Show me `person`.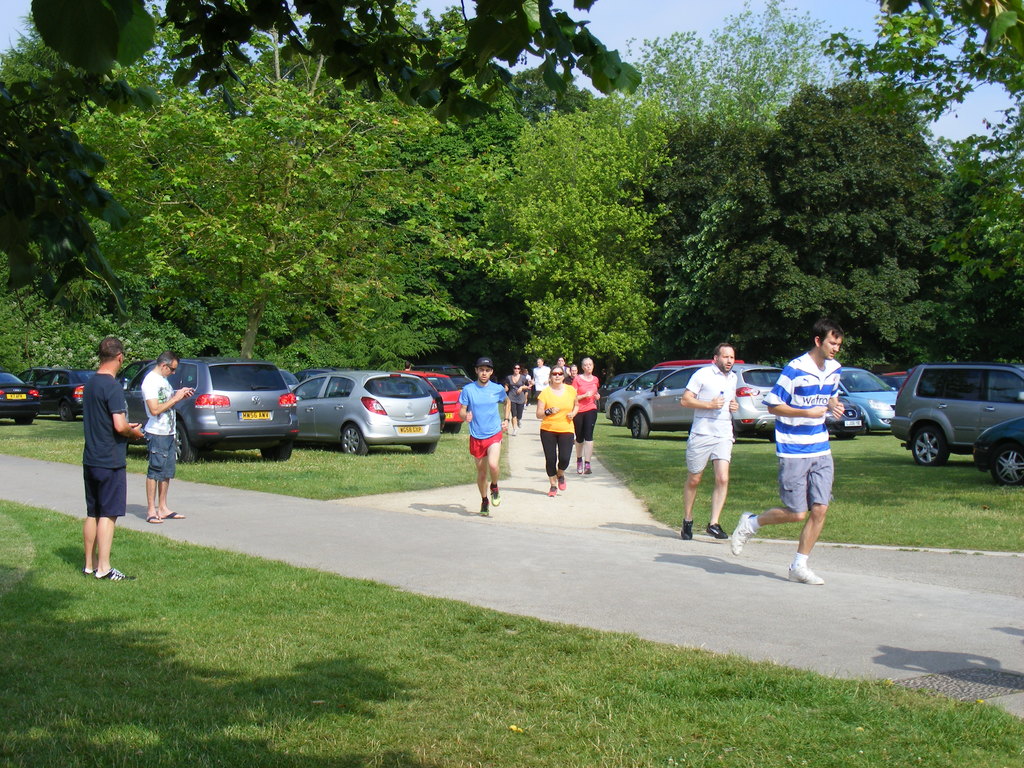
`person` is here: pyautogui.locateOnScreen(573, 356, 599, 476).
